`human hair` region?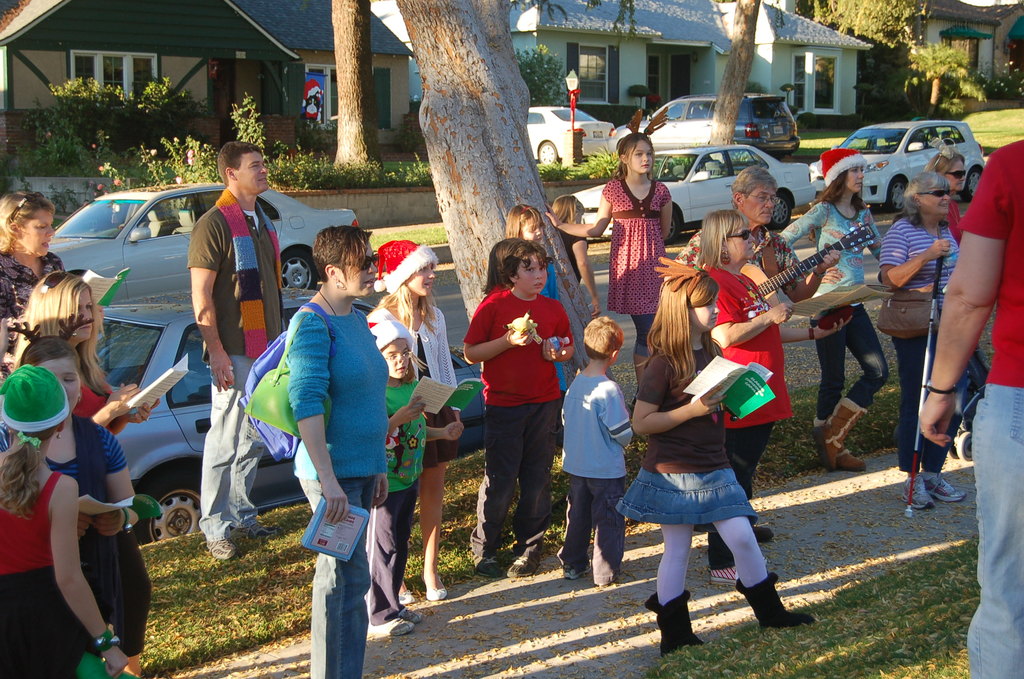
219, 143, 264, 189
